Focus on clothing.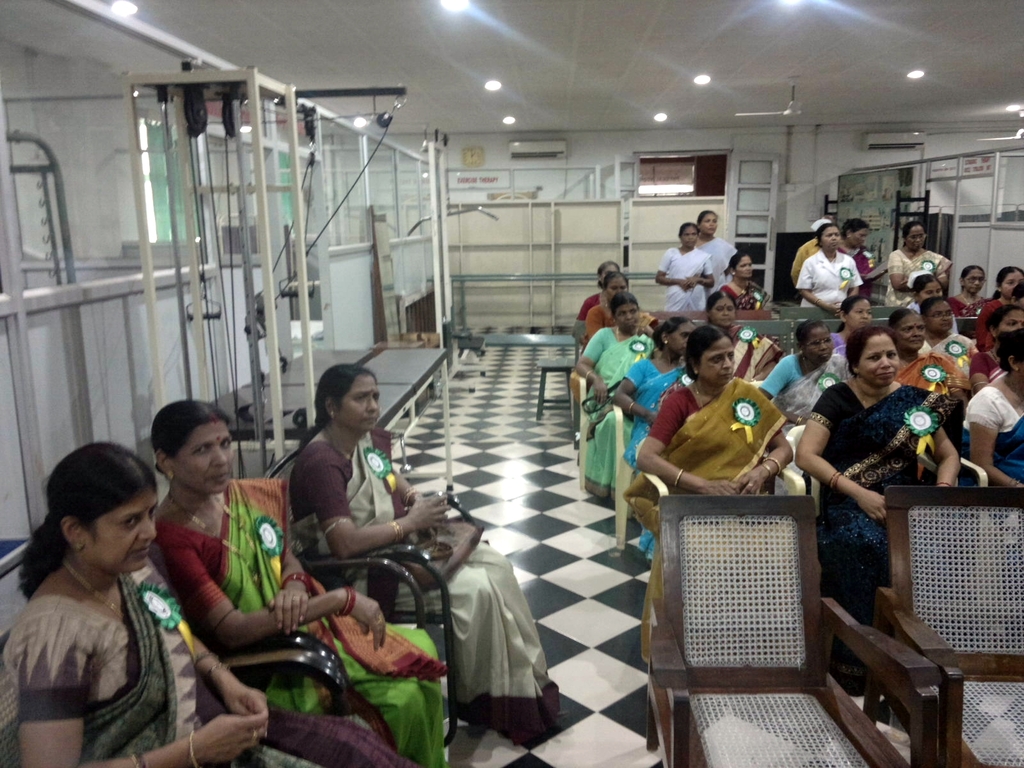
Focused at locate(152, 486, 449, 764).
